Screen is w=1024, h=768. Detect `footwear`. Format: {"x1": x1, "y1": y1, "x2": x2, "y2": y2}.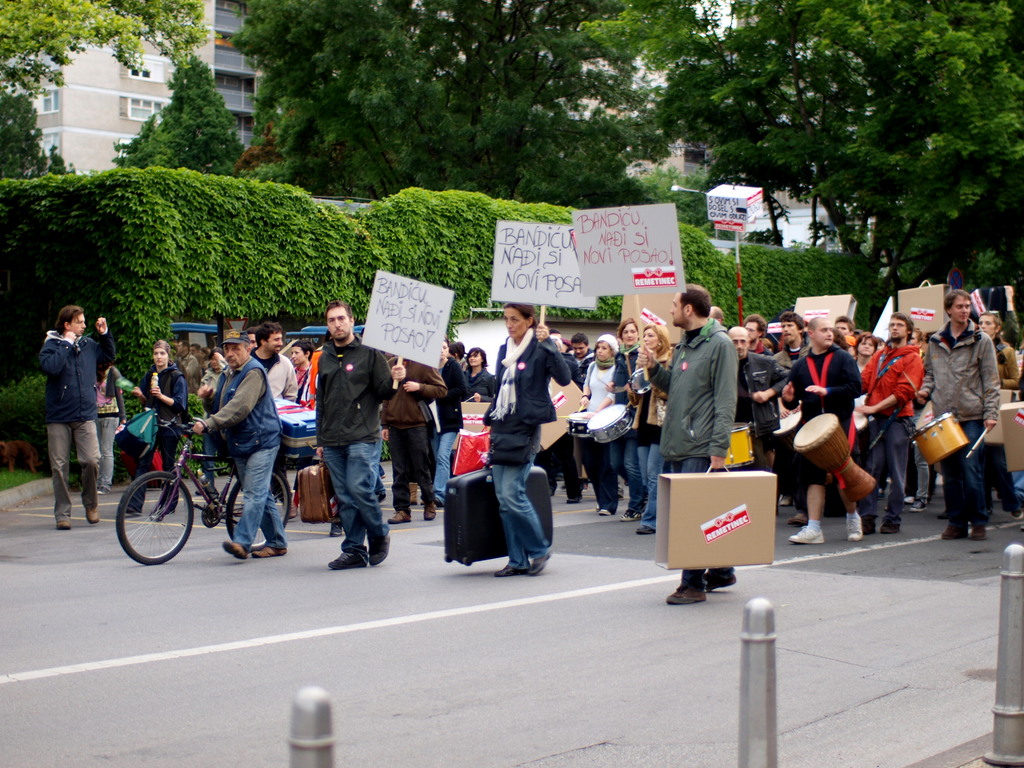
{"x1": 784, "y1": 508, "x2": 805, "y2": 525}.
